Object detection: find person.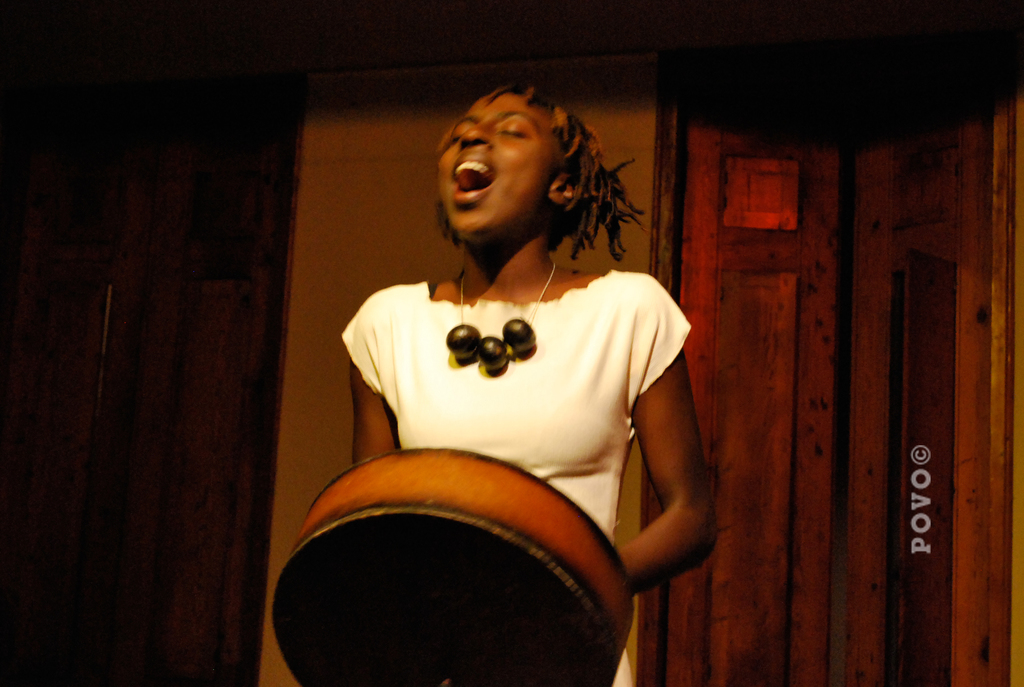
[left=306, top=77, right=718, bottom=670].
